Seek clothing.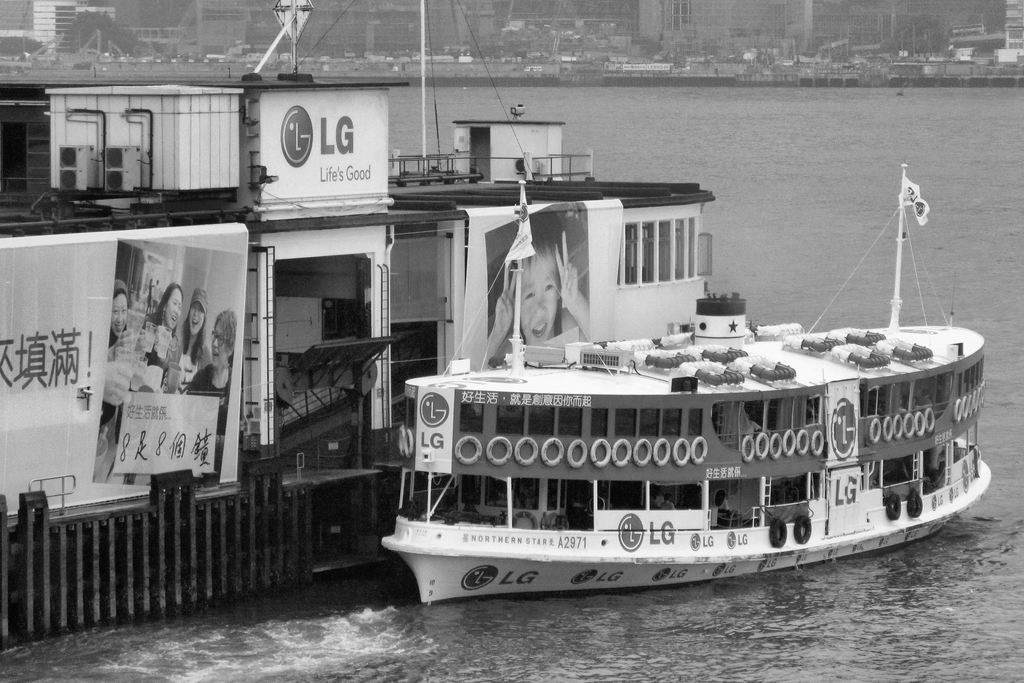
{"left": 97, "top": 322, "right": 126, "bottom": 432}.
